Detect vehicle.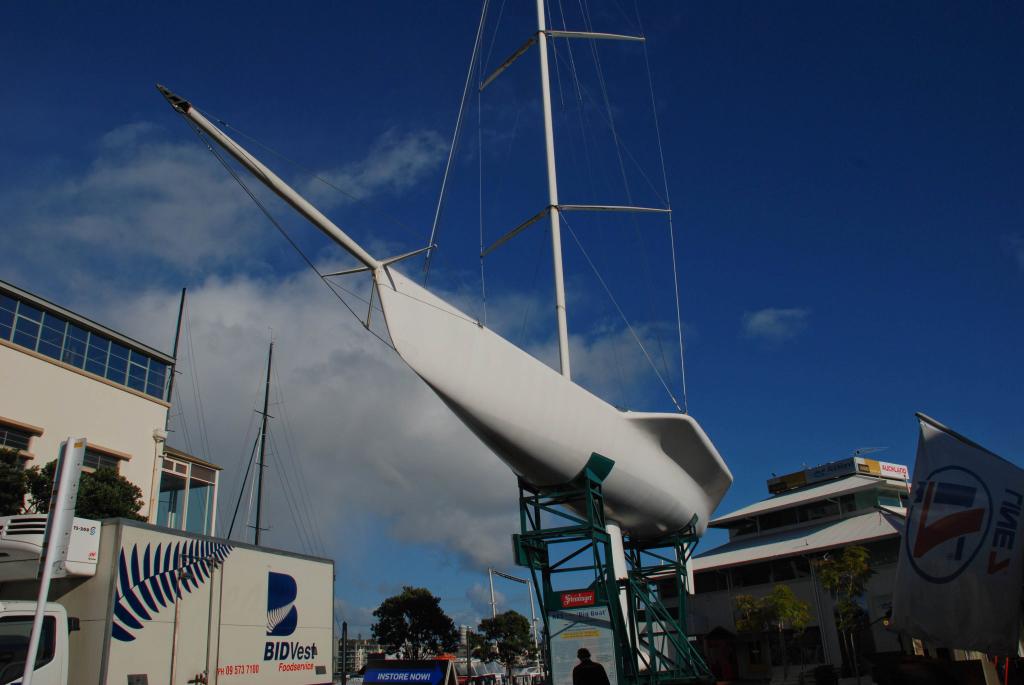
Detected at x1=347, y1=665, x2=486, y2=684.
